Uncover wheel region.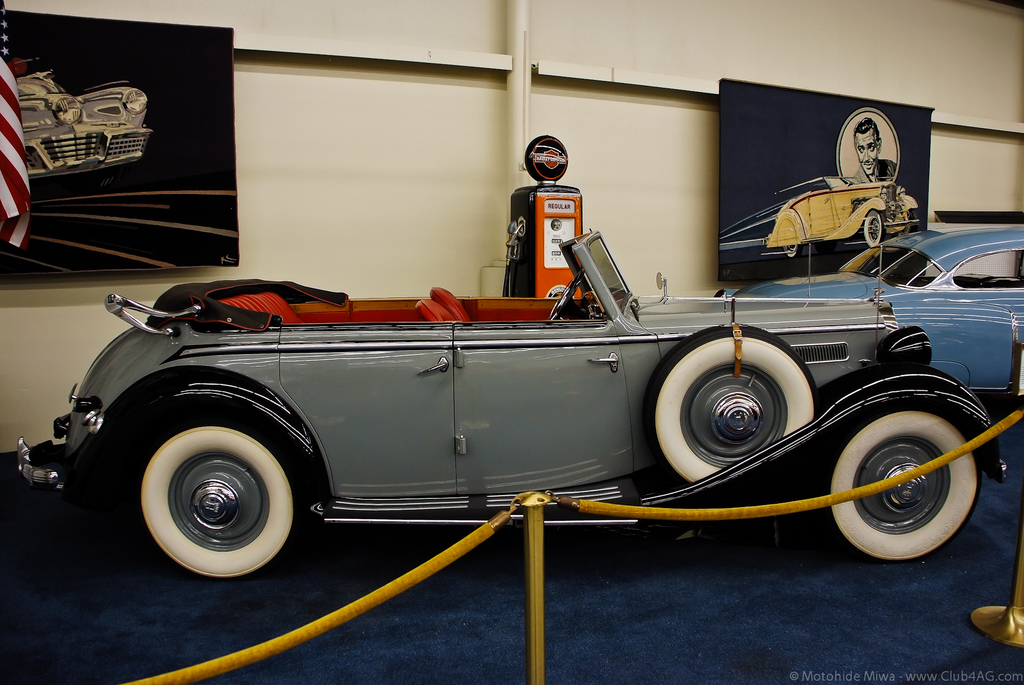
Uncovered: [x1=824, y1=407, x2=980, y2=561].
